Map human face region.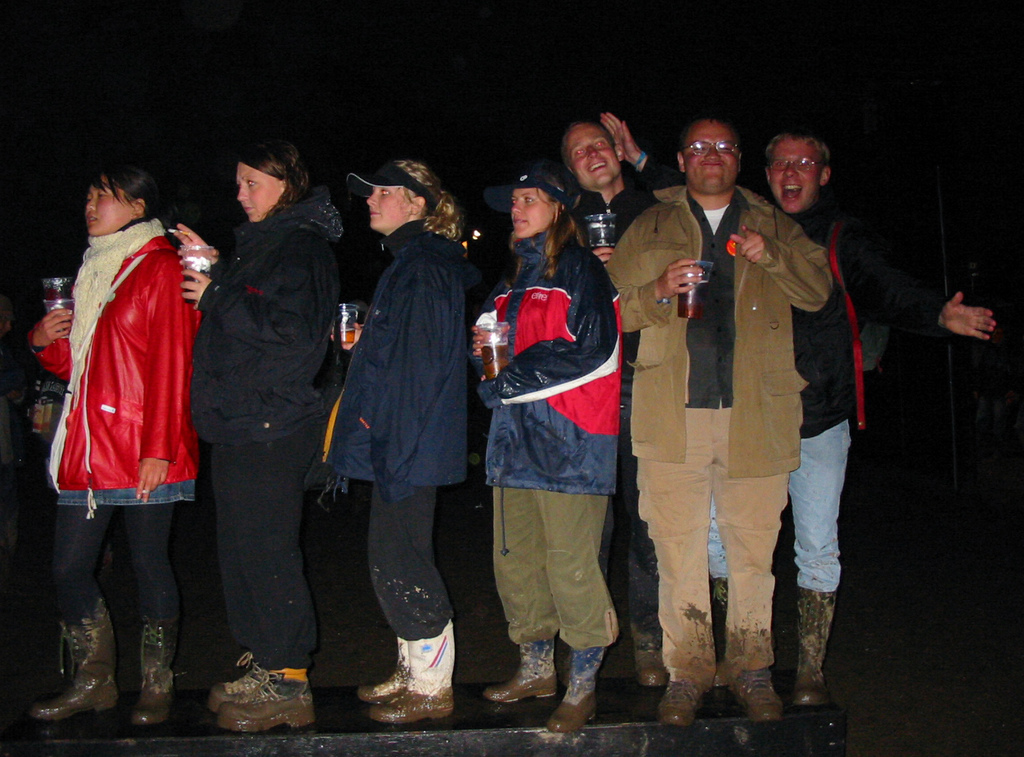
Mapped to box=[364, 184, 412, 234].
